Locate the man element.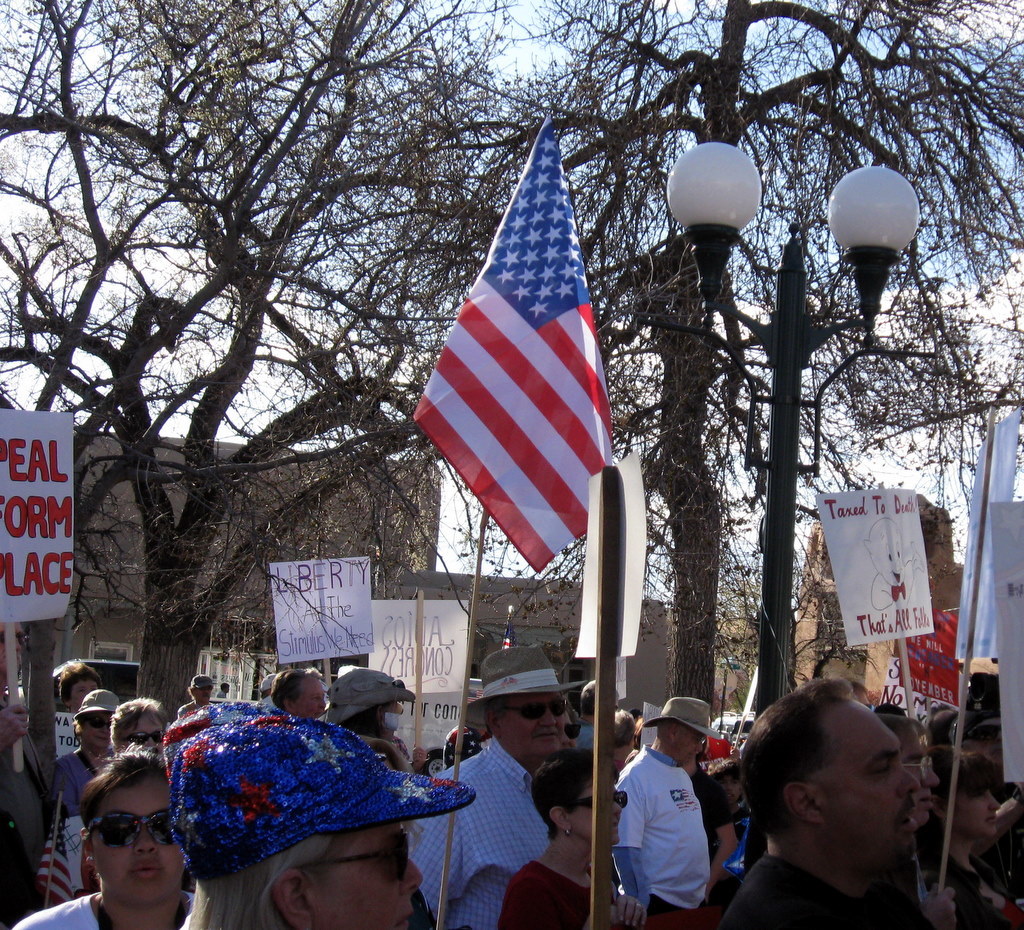
Element bbox: (620, 707, 764, 929).
